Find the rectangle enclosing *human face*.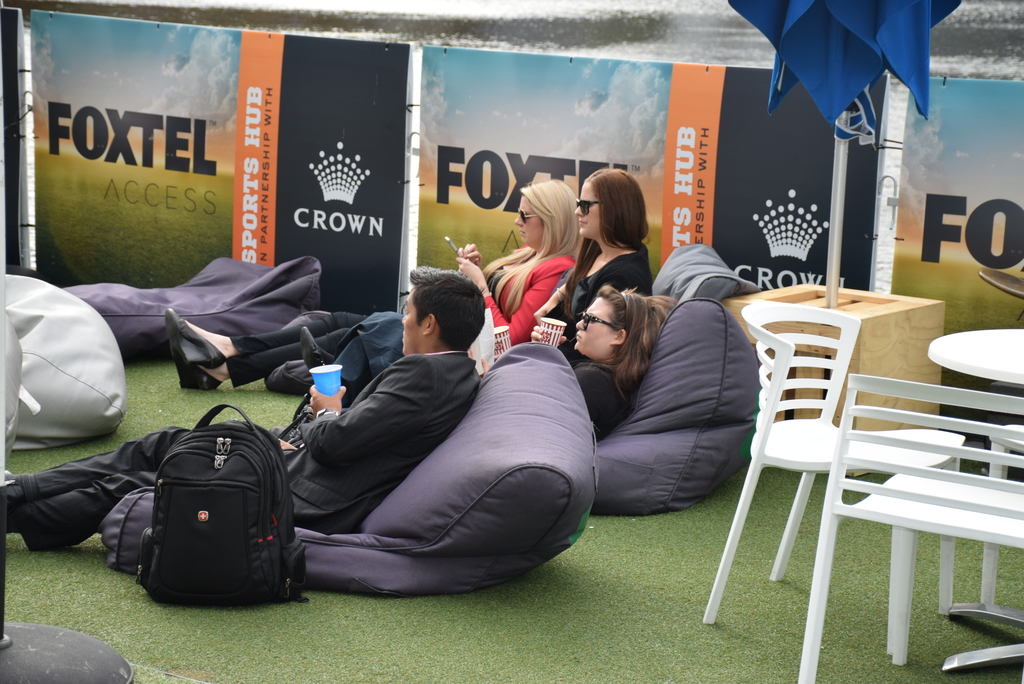
Rect(563, 168, 598, 245).
